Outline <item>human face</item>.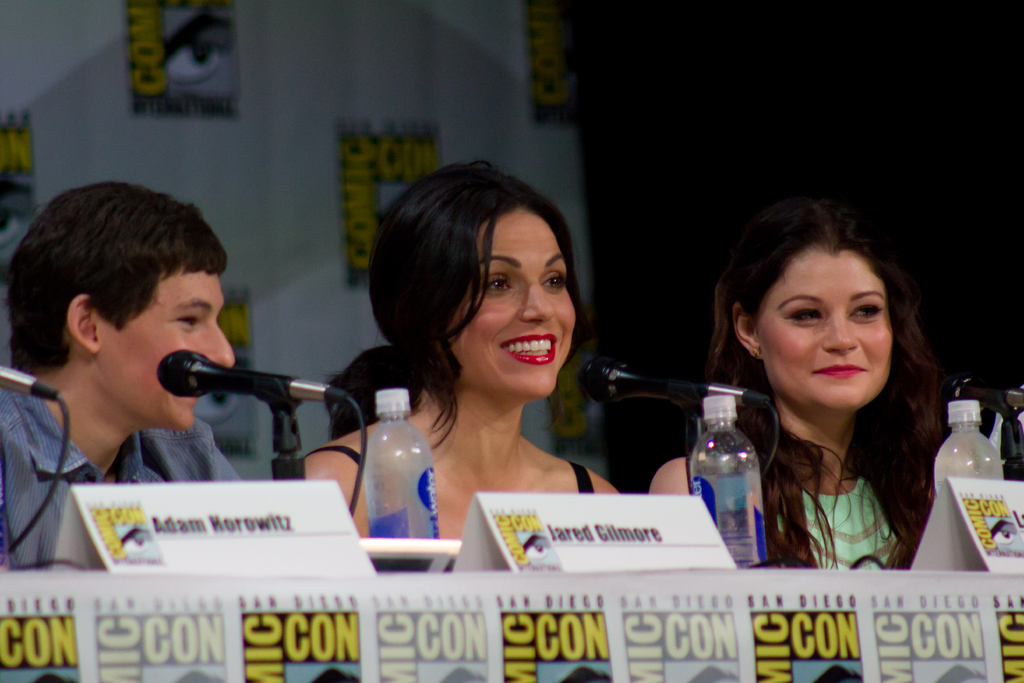
Outline: bbox=[102, 261, 235, 431].
